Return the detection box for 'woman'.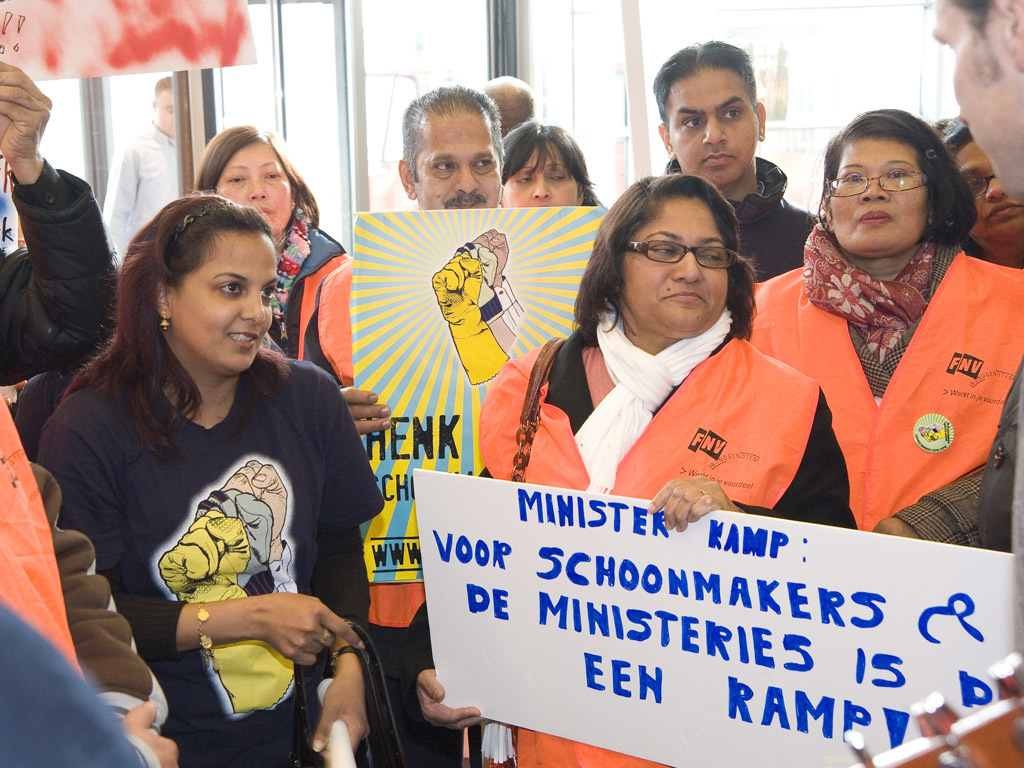
187:120:359:396.
